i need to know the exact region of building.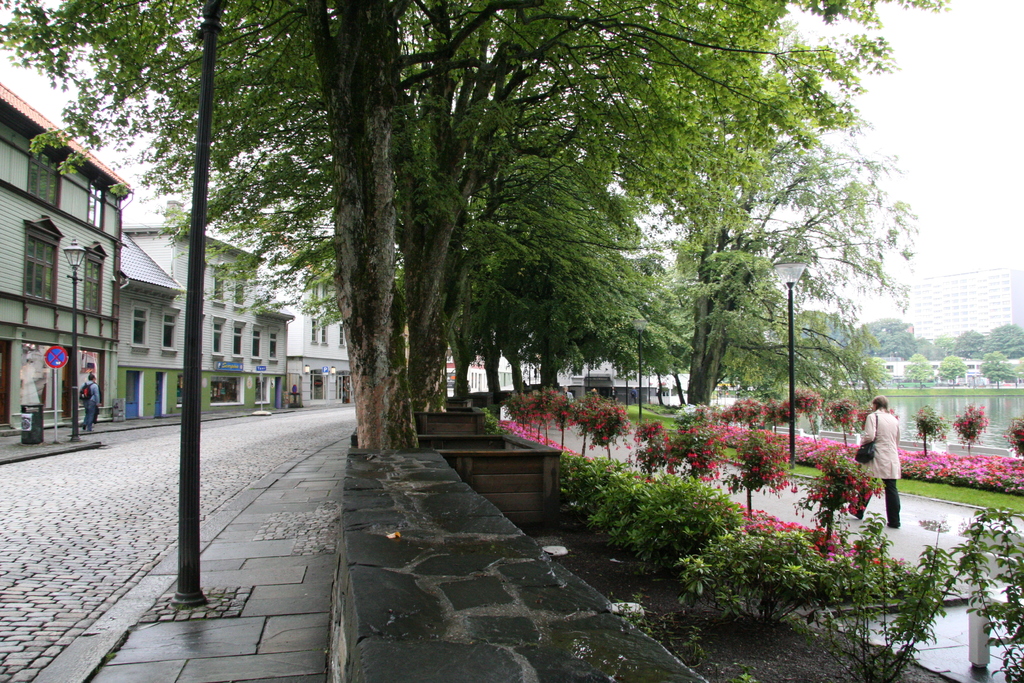
Region: 114,238,284,425.
